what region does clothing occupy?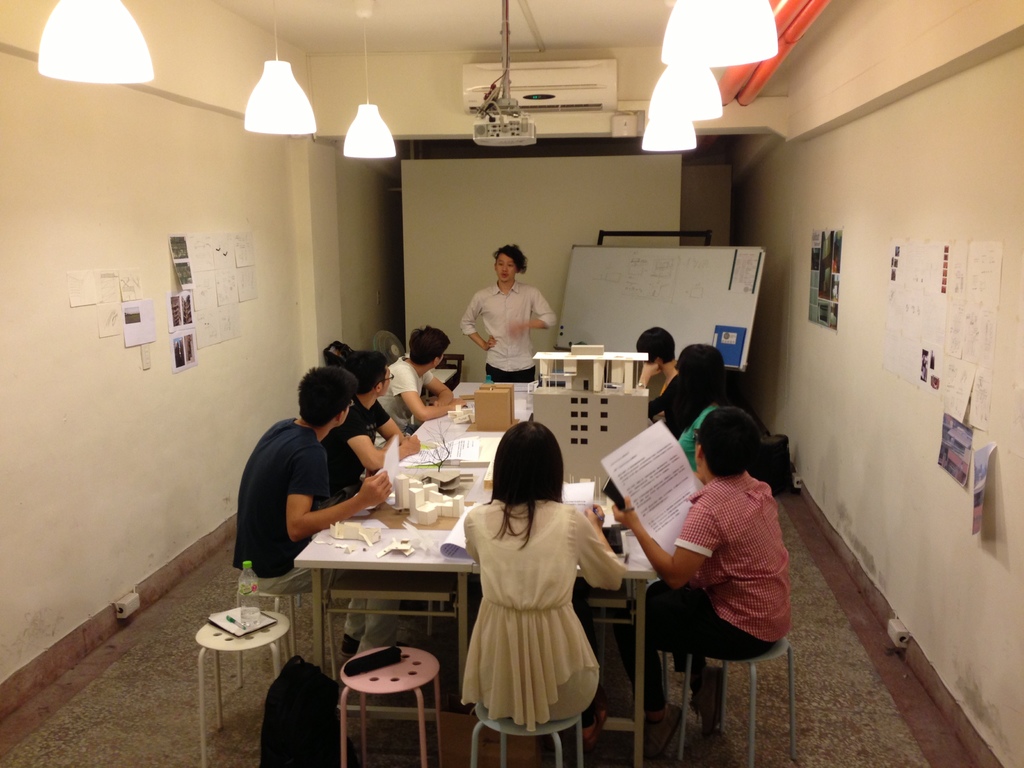
crop(309, 389, 390, 502).
